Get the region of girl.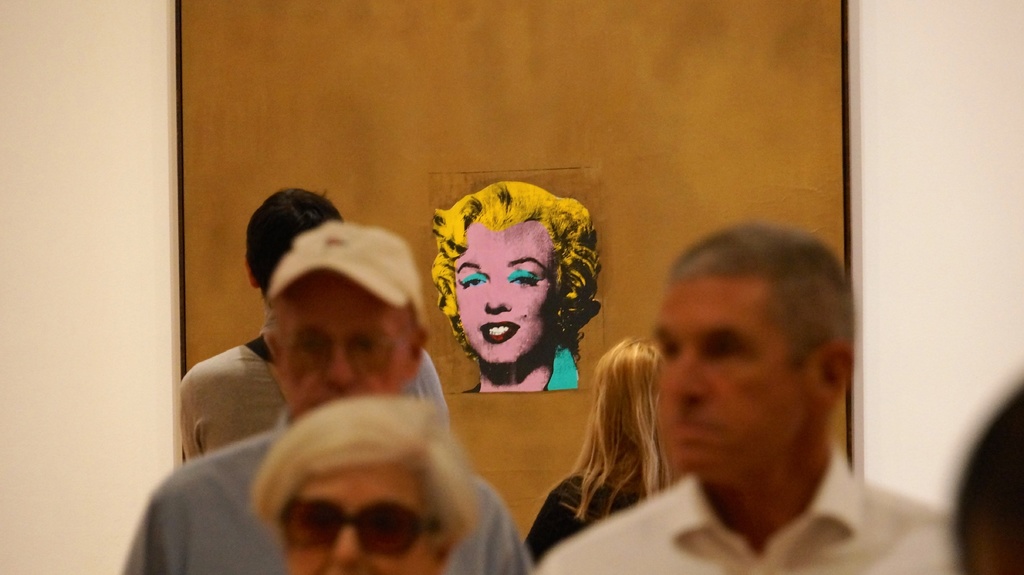
detection(426, 178, 603, 392).
